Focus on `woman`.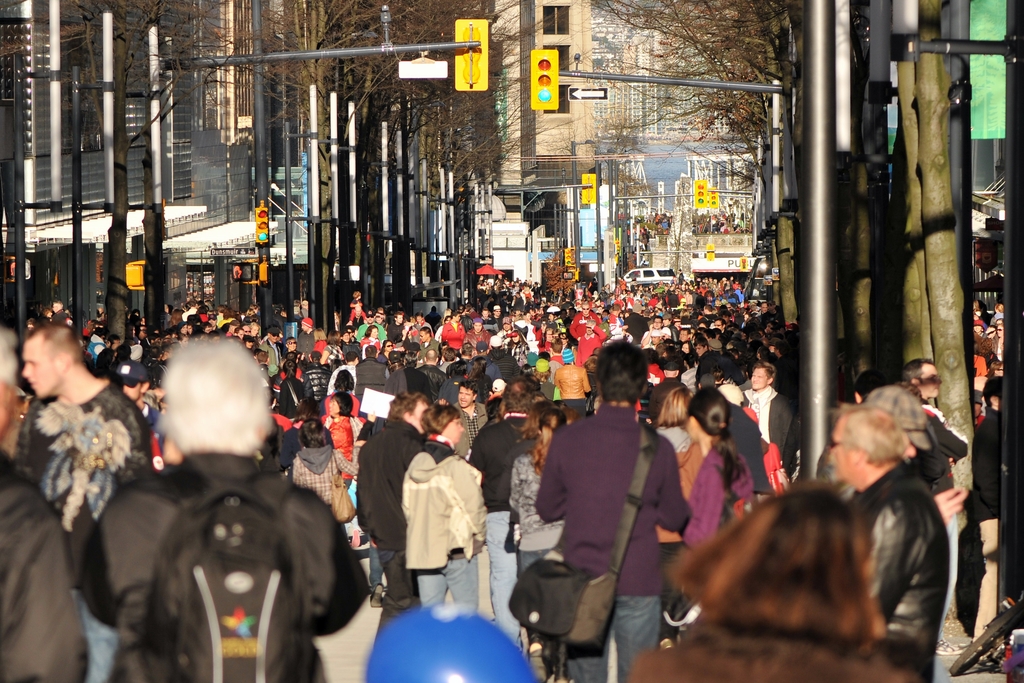
Focused at Rect(360, 325, 382, 351).
